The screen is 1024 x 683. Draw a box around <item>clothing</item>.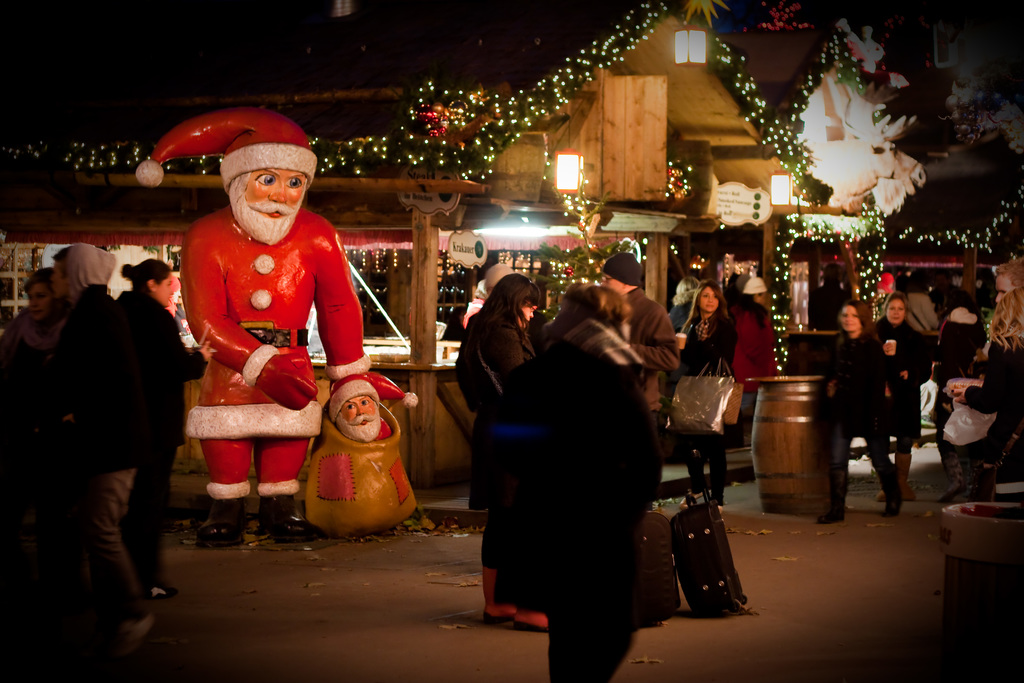
824:335:894:503.
